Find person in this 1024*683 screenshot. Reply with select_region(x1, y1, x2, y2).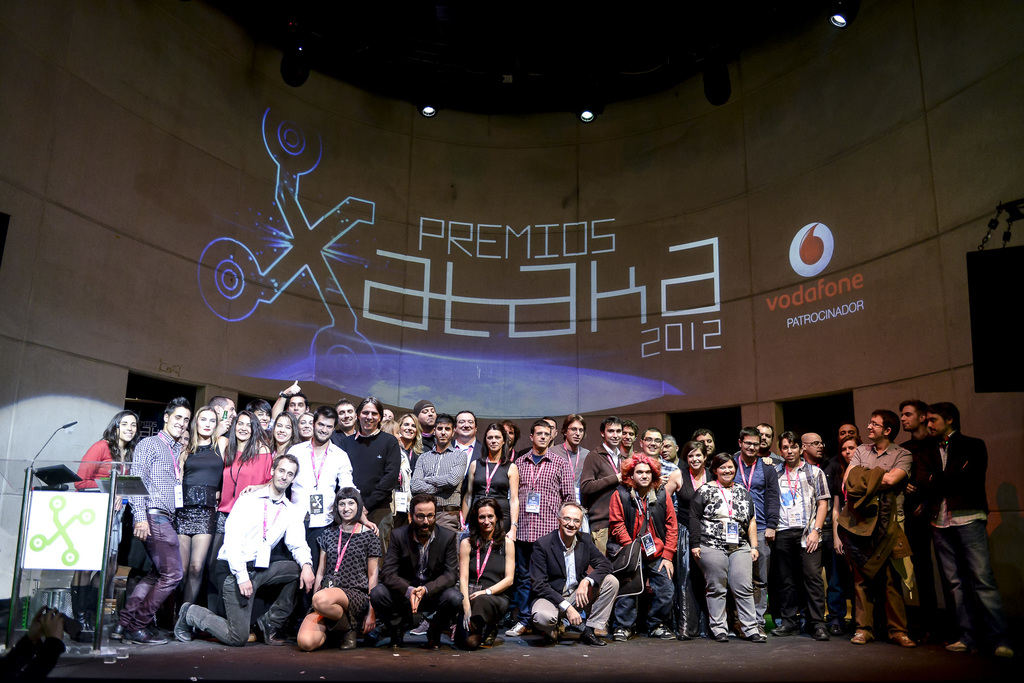
select_region(178, 410, 229, 602).
